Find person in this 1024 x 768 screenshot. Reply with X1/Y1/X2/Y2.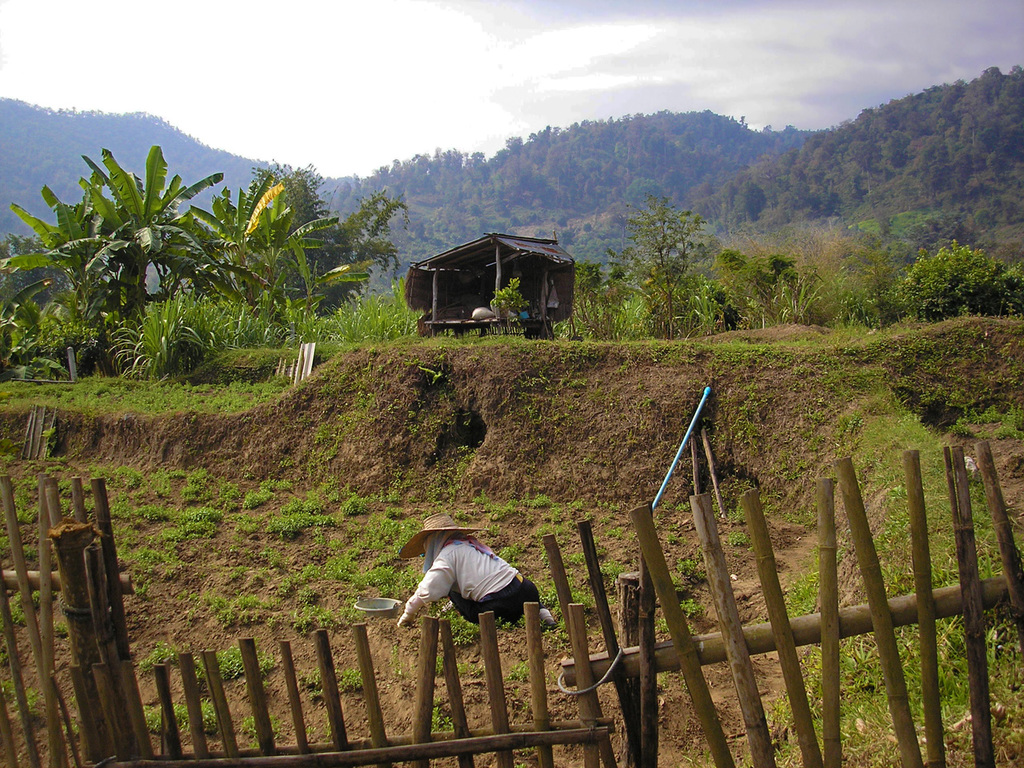
398/514/554/626.
